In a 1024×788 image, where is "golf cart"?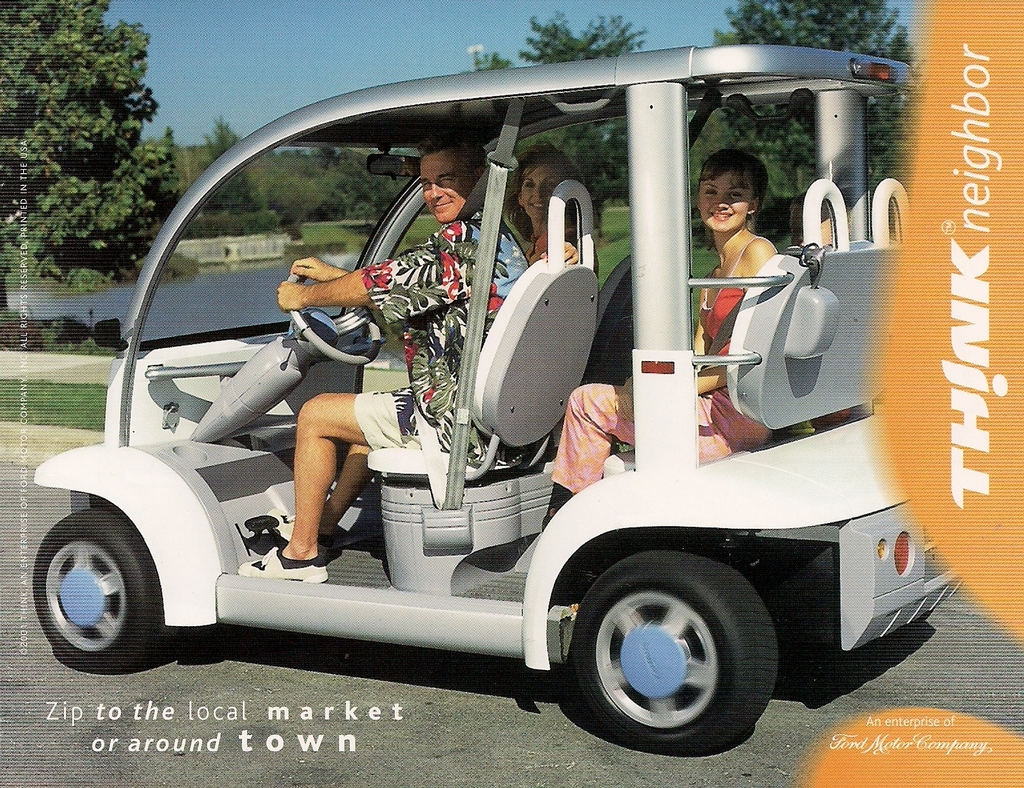
[left=30, top=45, right=967, bottom=757].
